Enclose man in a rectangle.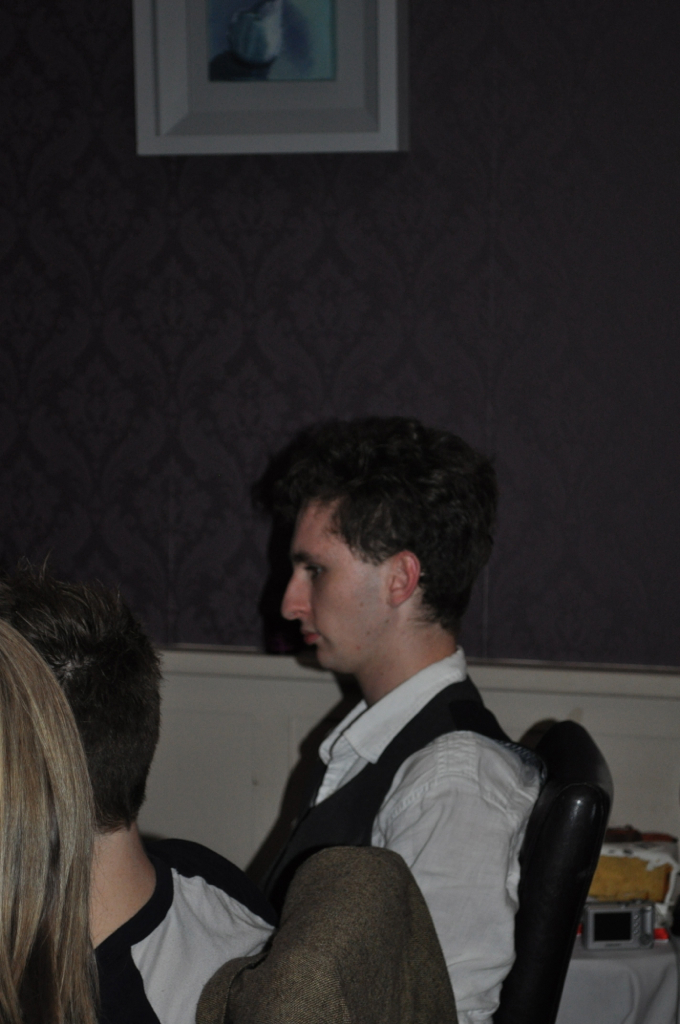
locate(239, 416, 542, 1023).
